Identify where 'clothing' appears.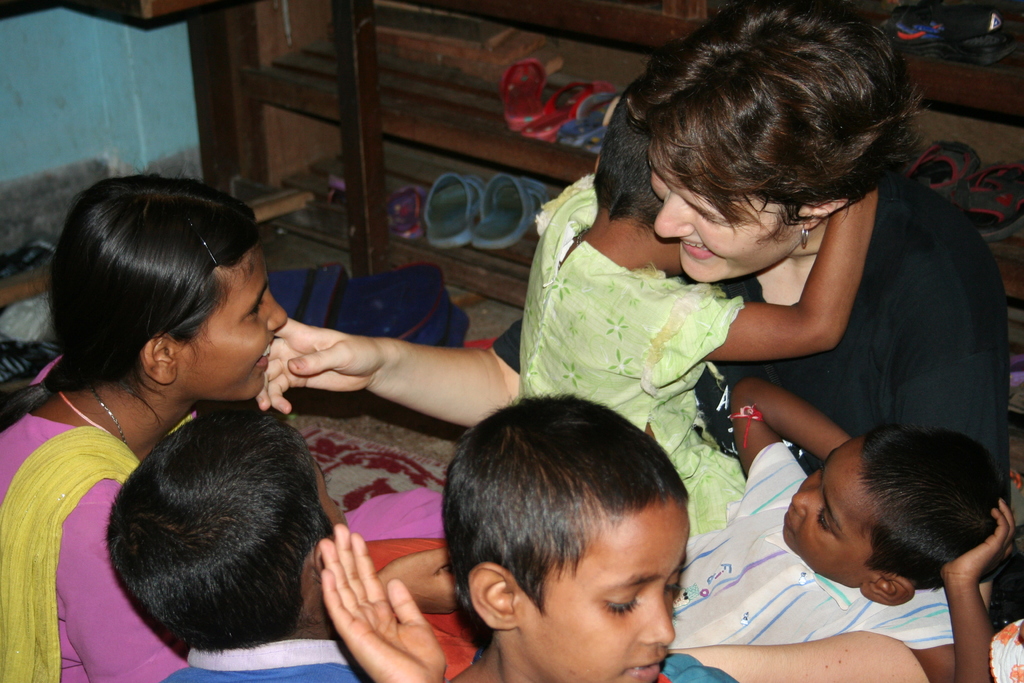
Appears at locate(705, 151, 1006, 523).
